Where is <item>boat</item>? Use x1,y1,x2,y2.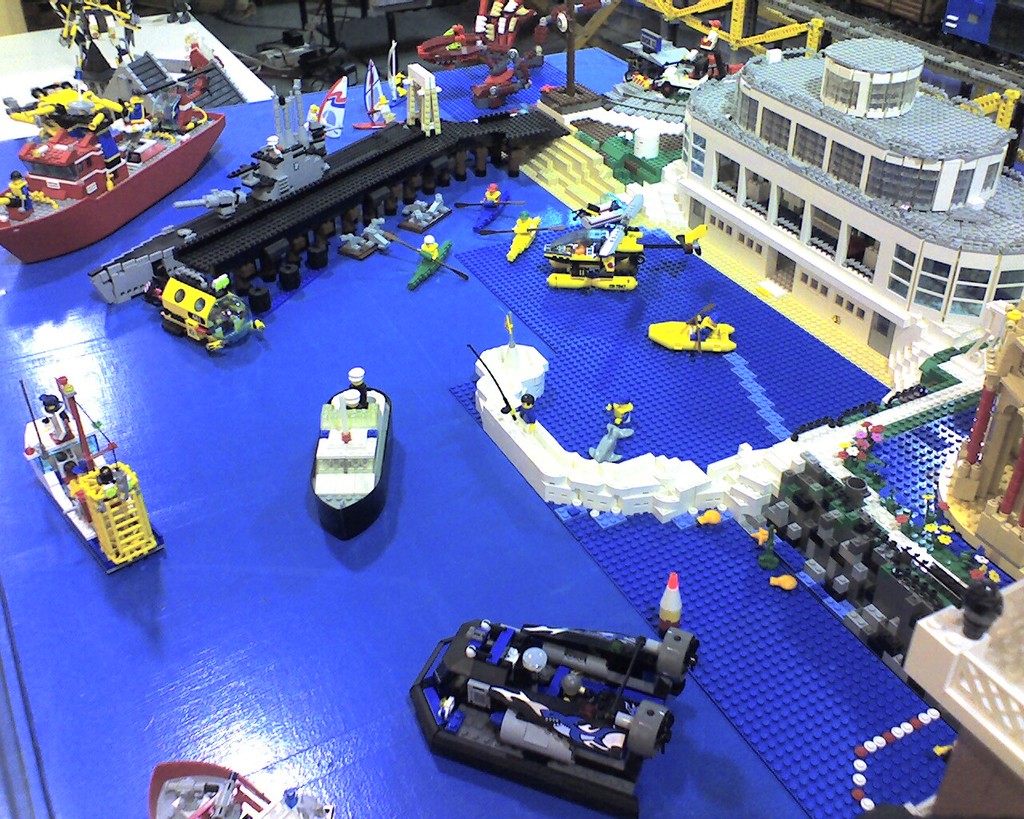
151,764,333,818.
